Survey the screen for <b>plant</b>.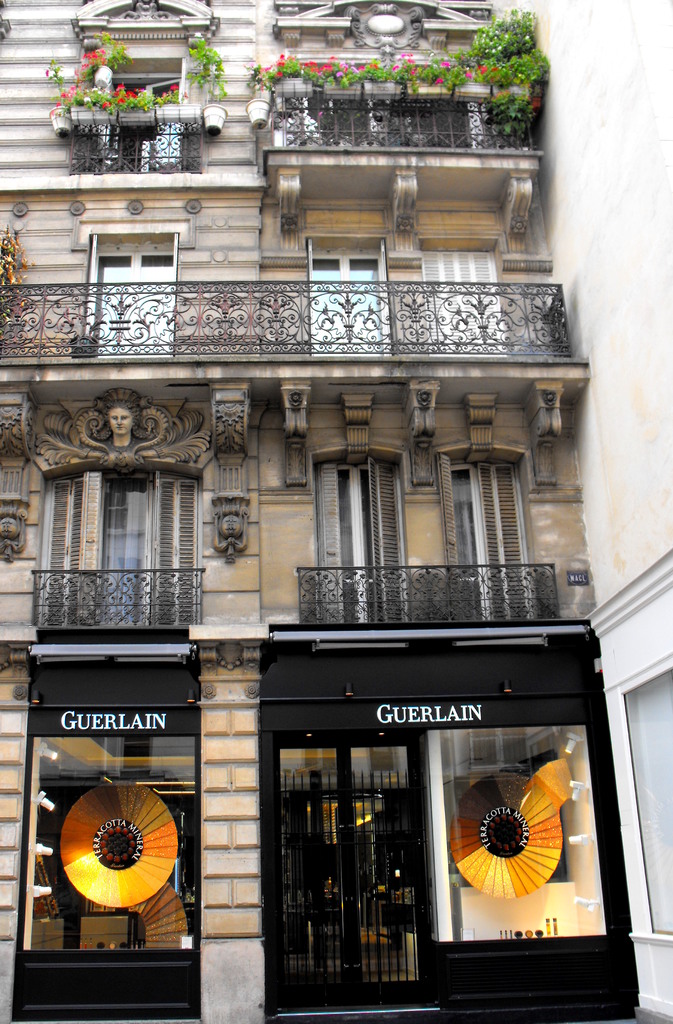
Survey found: 467:3:527:63.
